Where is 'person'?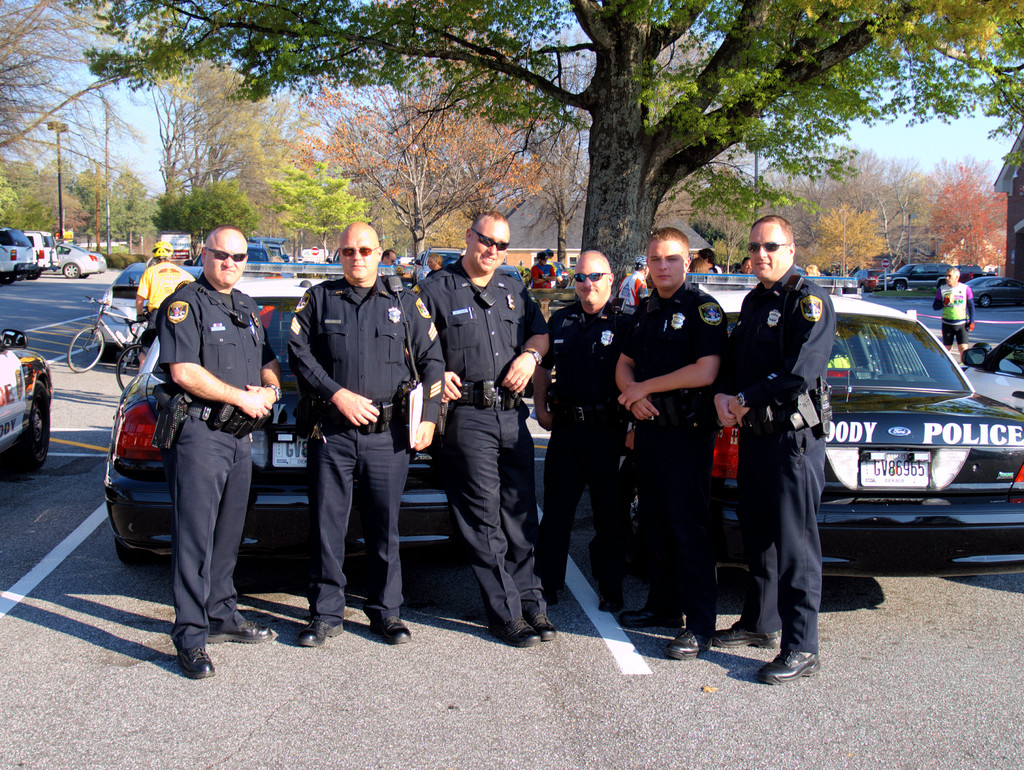
bbox=[698, 247, 722, 281].
